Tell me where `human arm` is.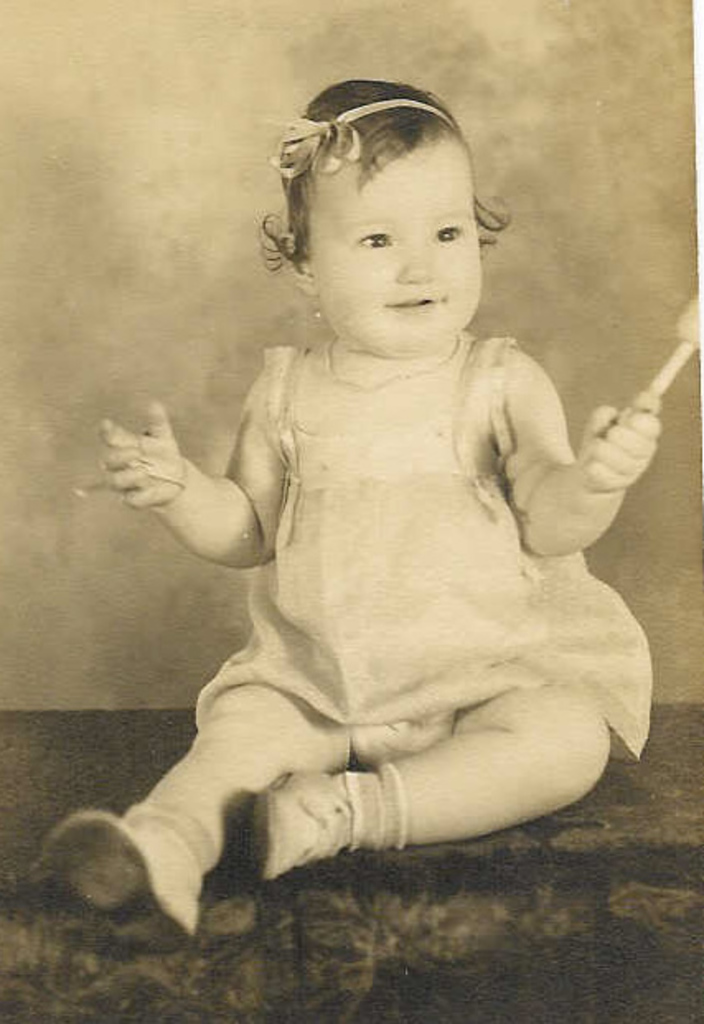
`human arm` is at box(493, 356, 661, 561).
